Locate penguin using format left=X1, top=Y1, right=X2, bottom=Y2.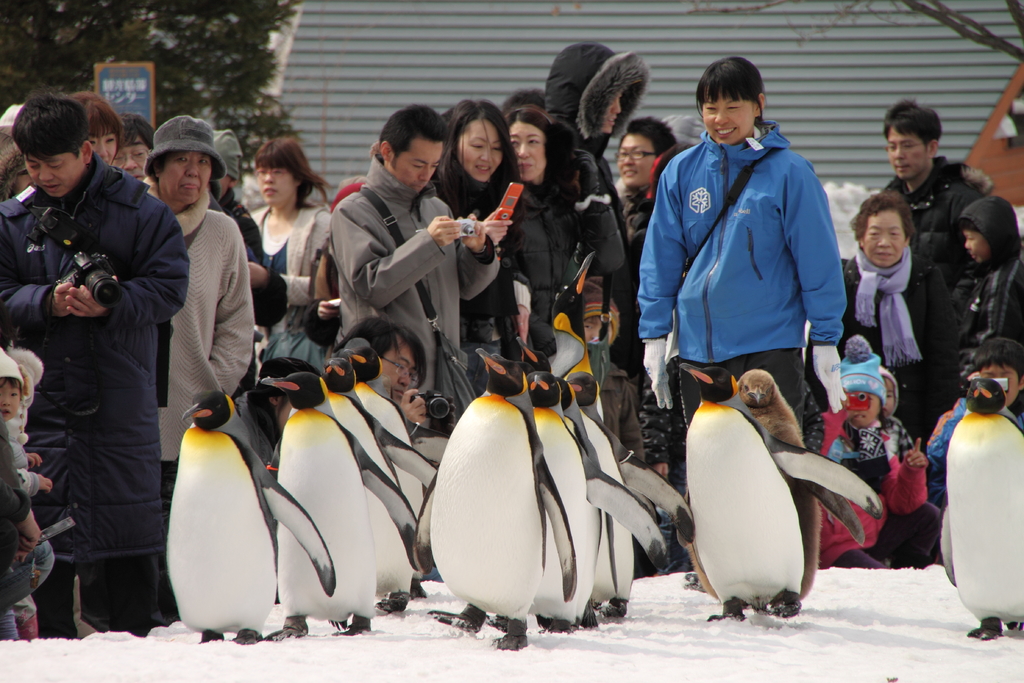
left=939, top=375, right=1023, bottom=645.
